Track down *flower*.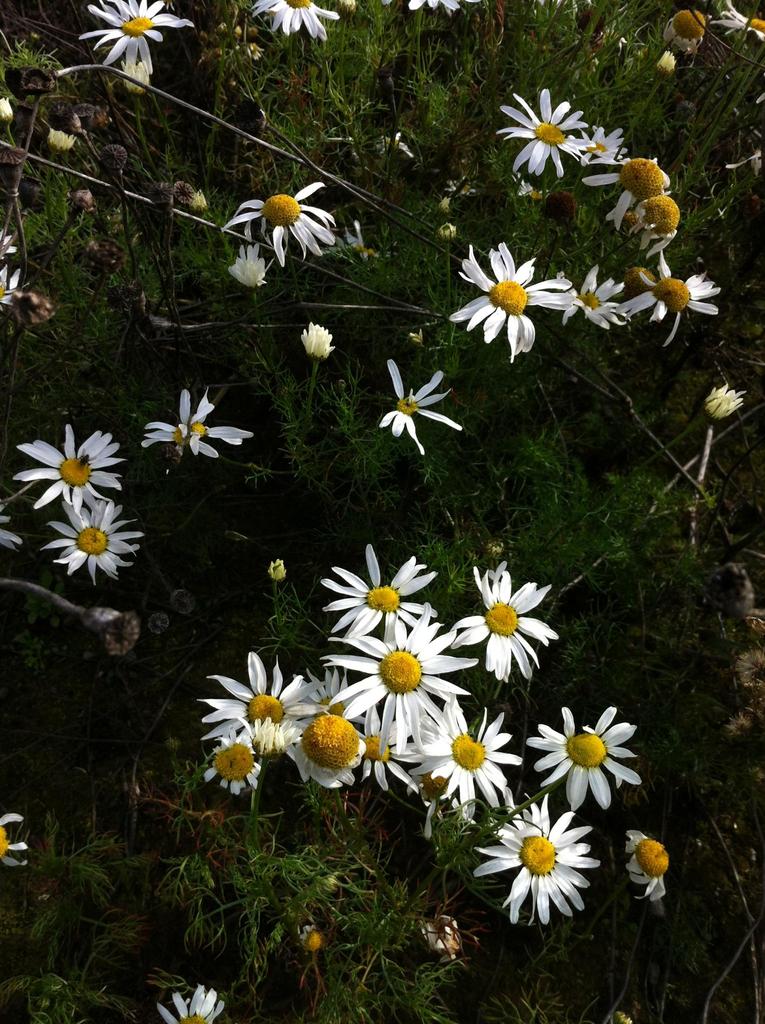
Tracked to x1=85, y1=0, x2=191, y2=76.
